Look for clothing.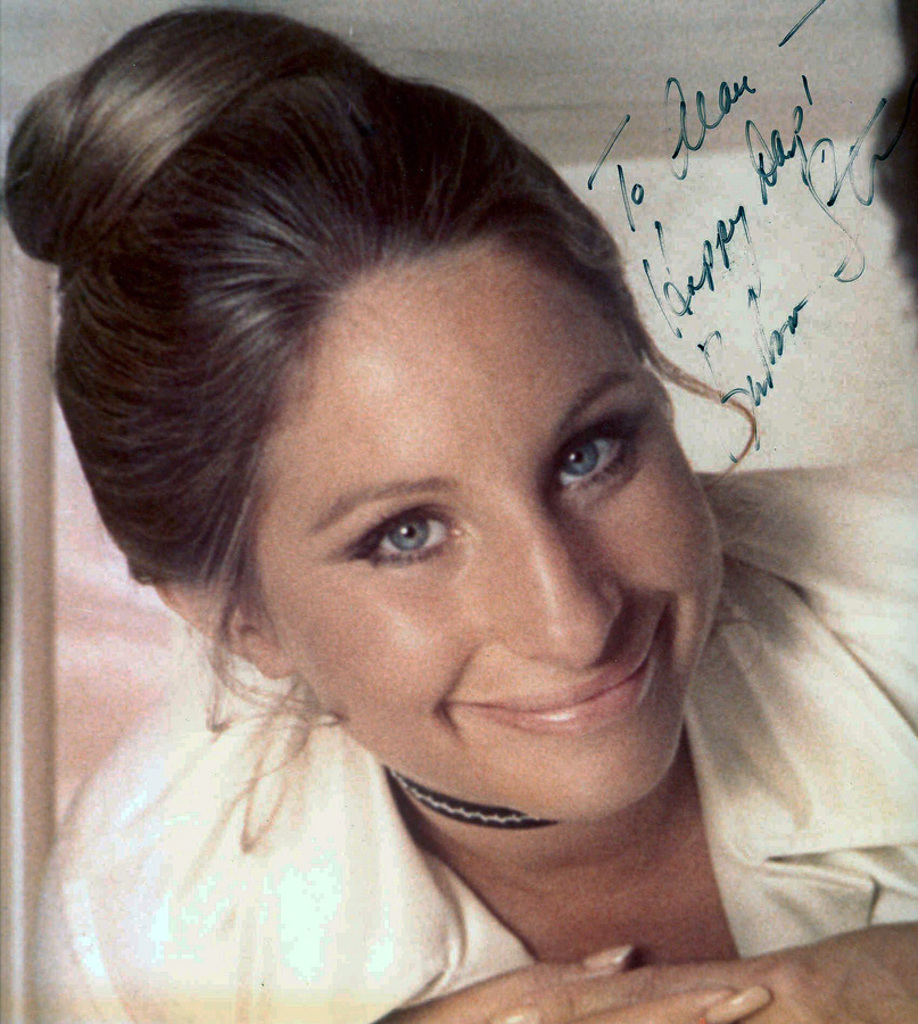
Found: crop(34, 474, 917, 1021).
